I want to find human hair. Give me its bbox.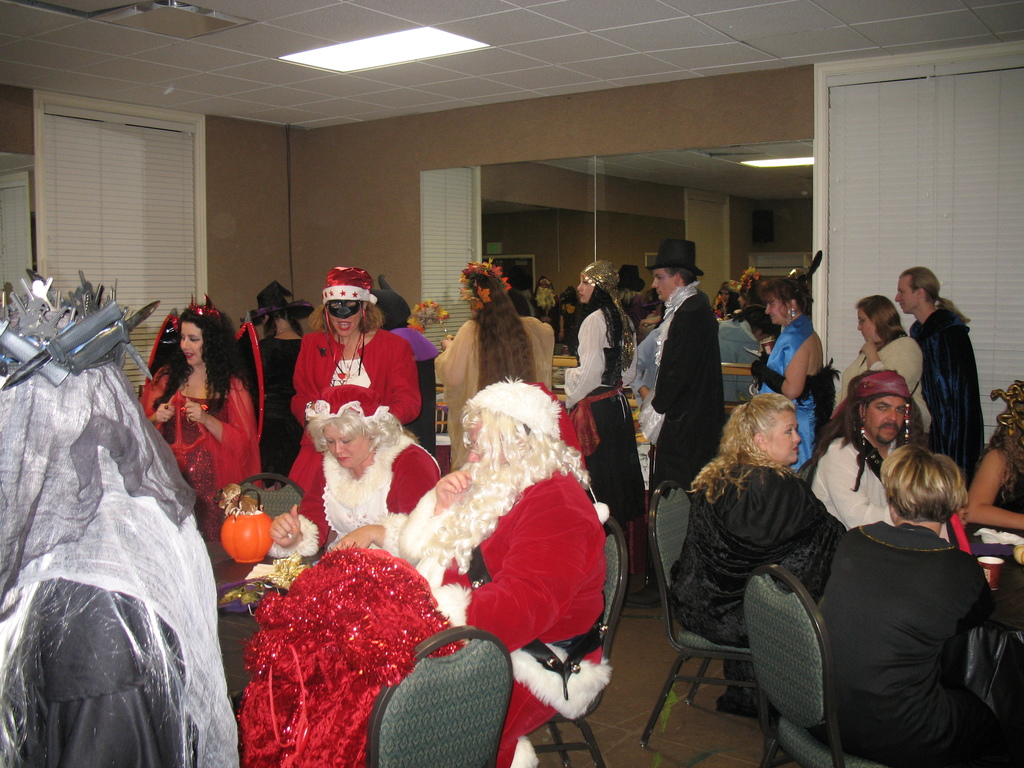
locate(879, 445, 970, 520).
